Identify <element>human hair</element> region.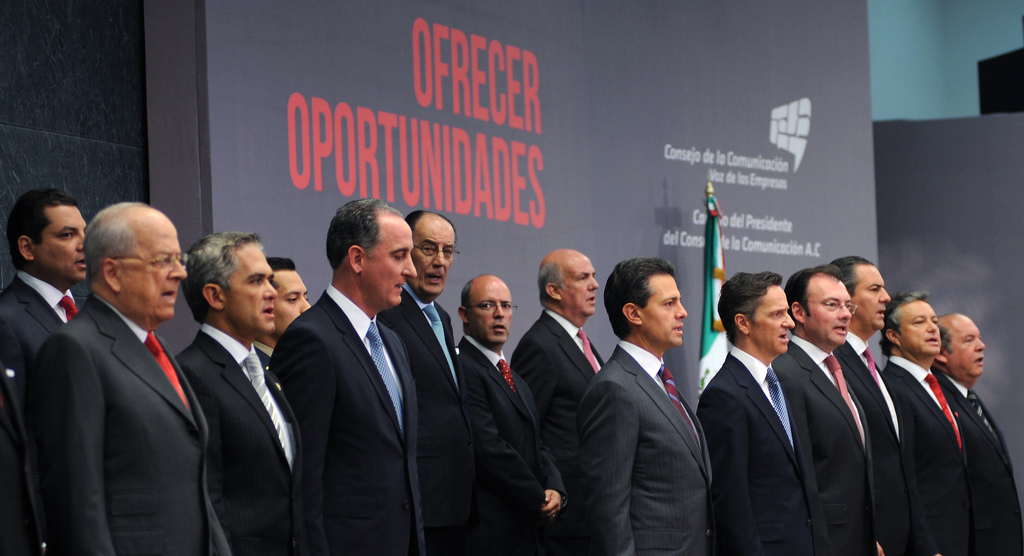
Region: pyautogui.locateOnScreen(82, 200, 145, 283).
